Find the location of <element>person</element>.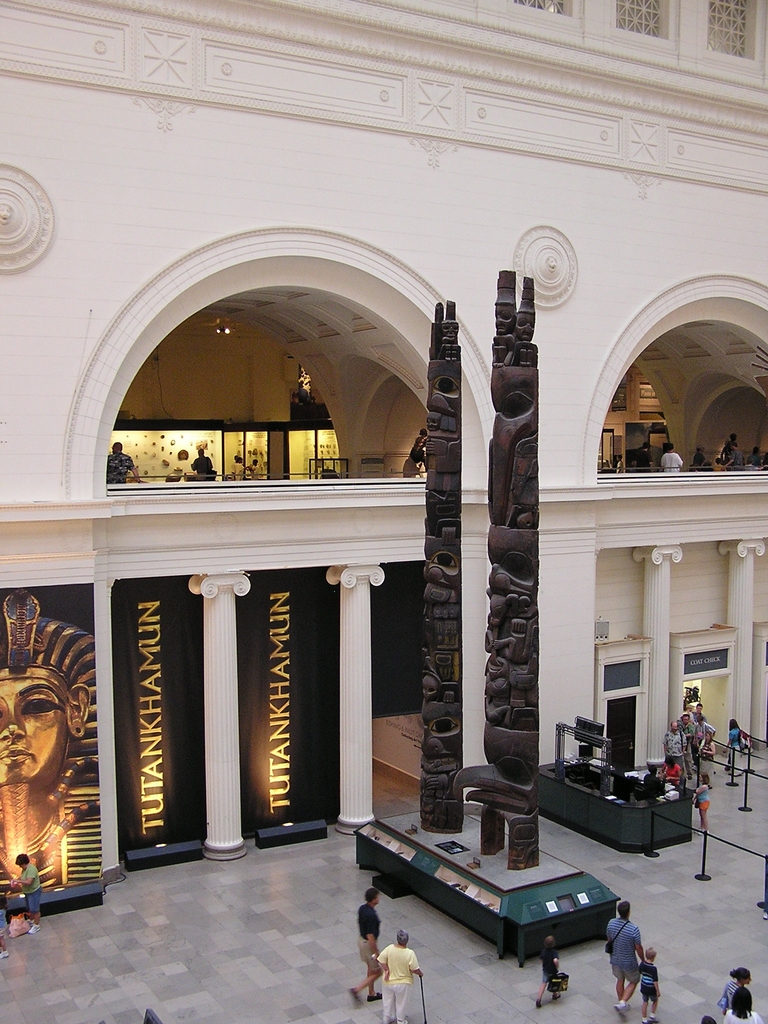
Location: region(351, 892, 388, 1004).
